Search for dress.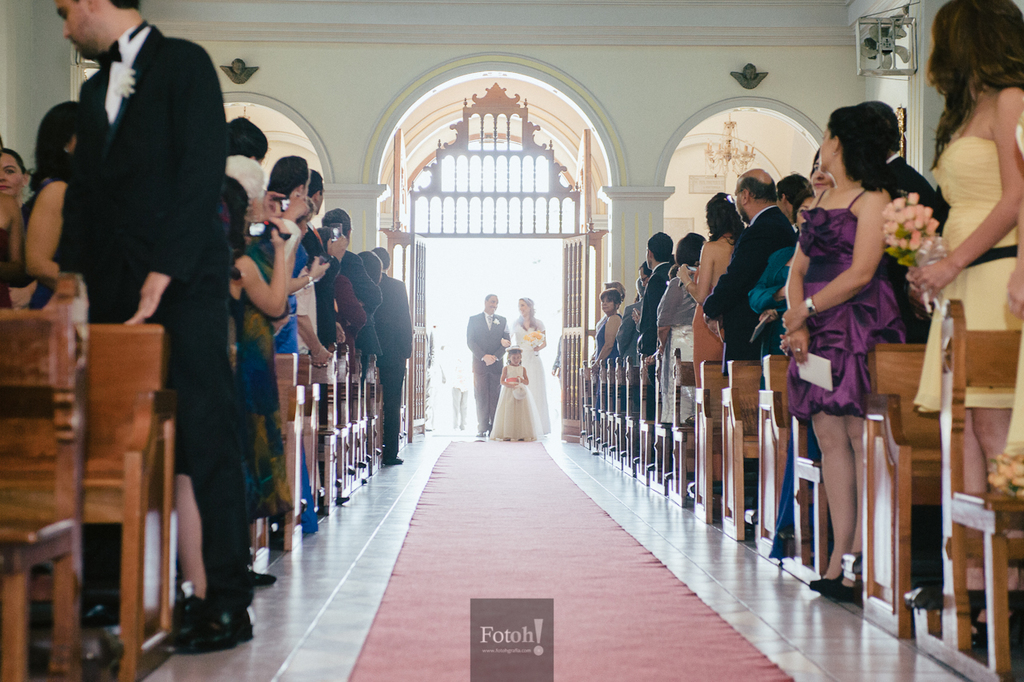
Found at [left=913, top=134, right=1020, bottom=411].
